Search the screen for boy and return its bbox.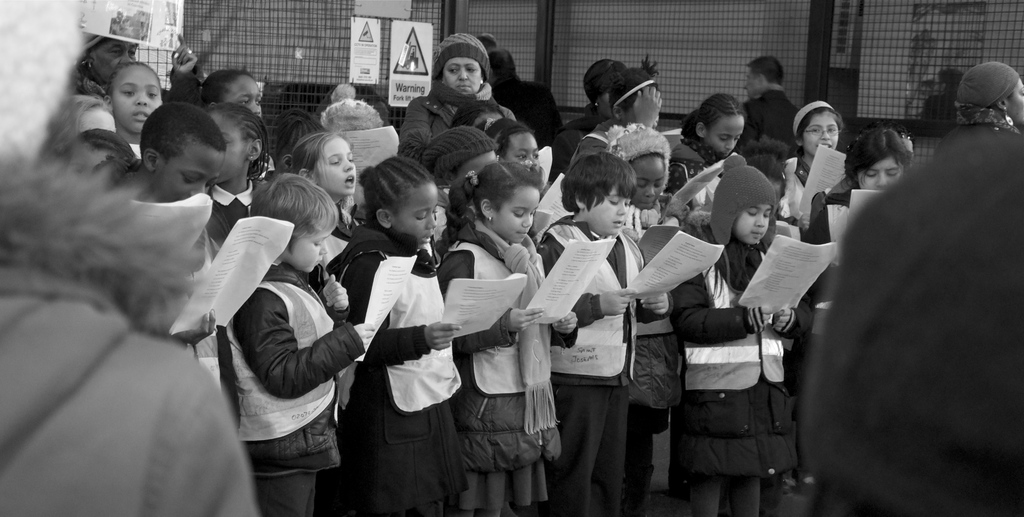
Found: (x1=226, y1=173, x2=375, y2=516).
